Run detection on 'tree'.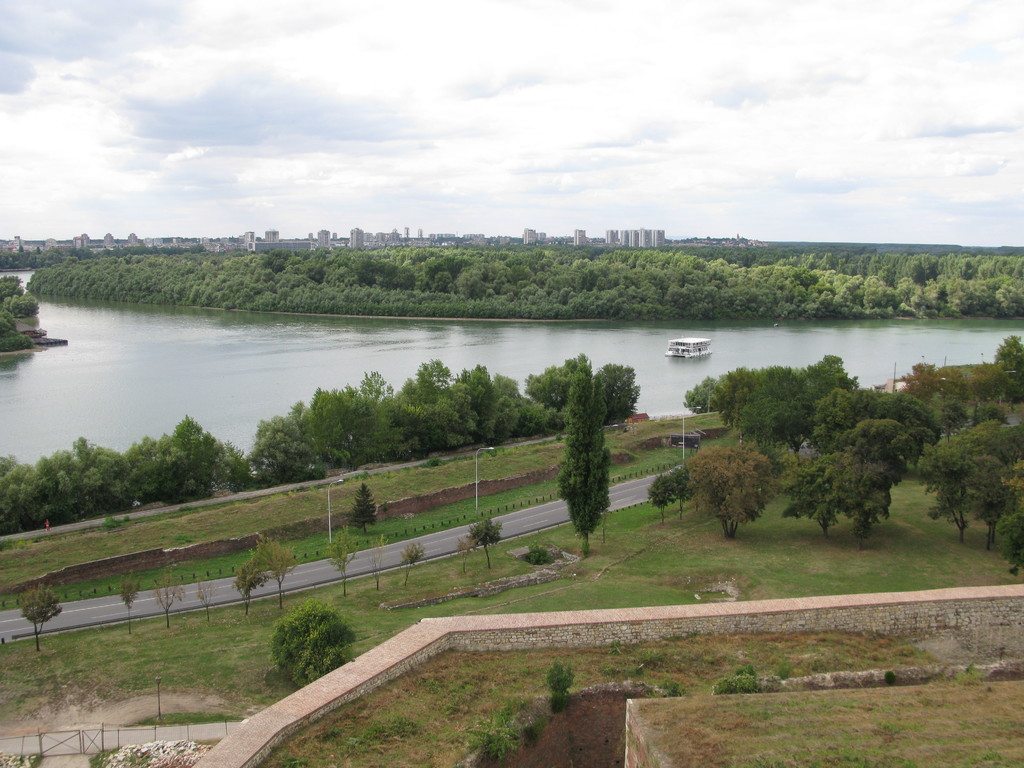
Result: Rect(789, 451, 842, 536).
